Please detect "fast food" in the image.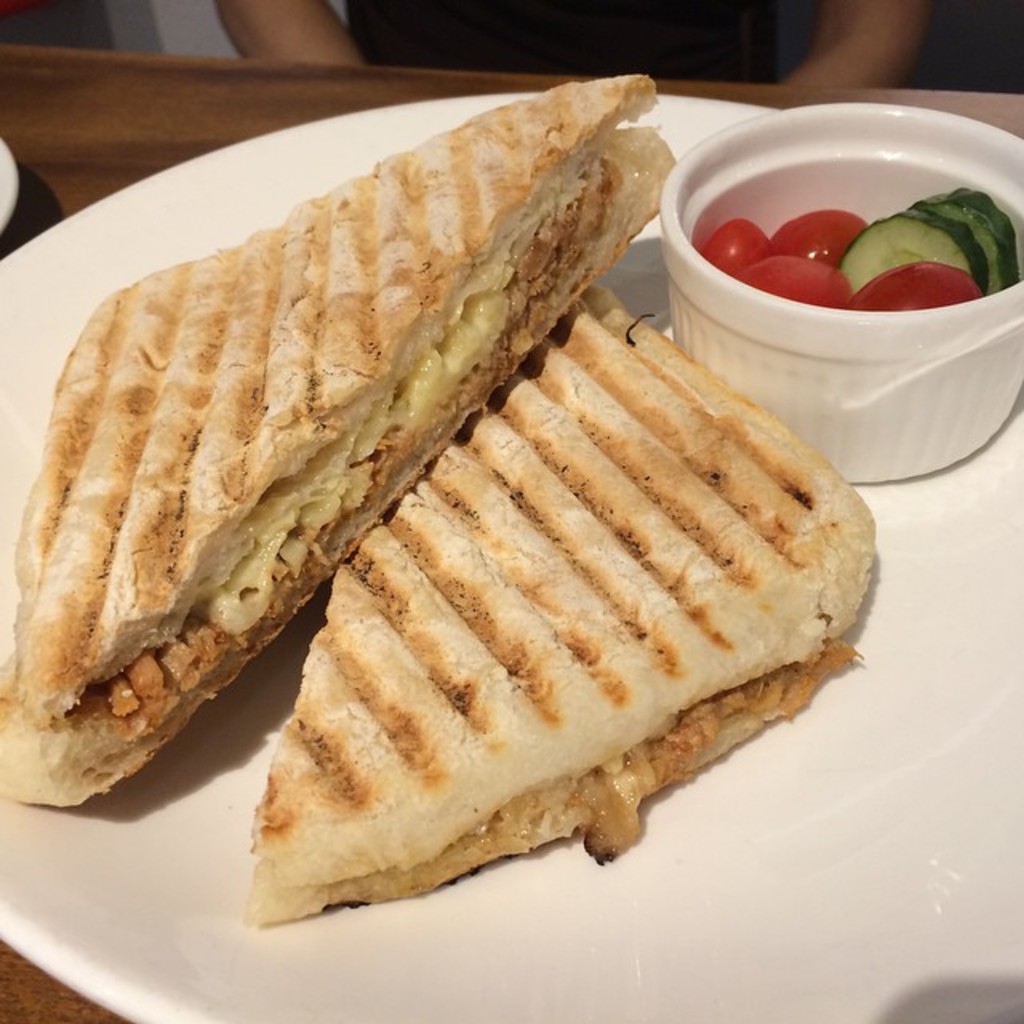
<box>0,75,682,810</box>.
